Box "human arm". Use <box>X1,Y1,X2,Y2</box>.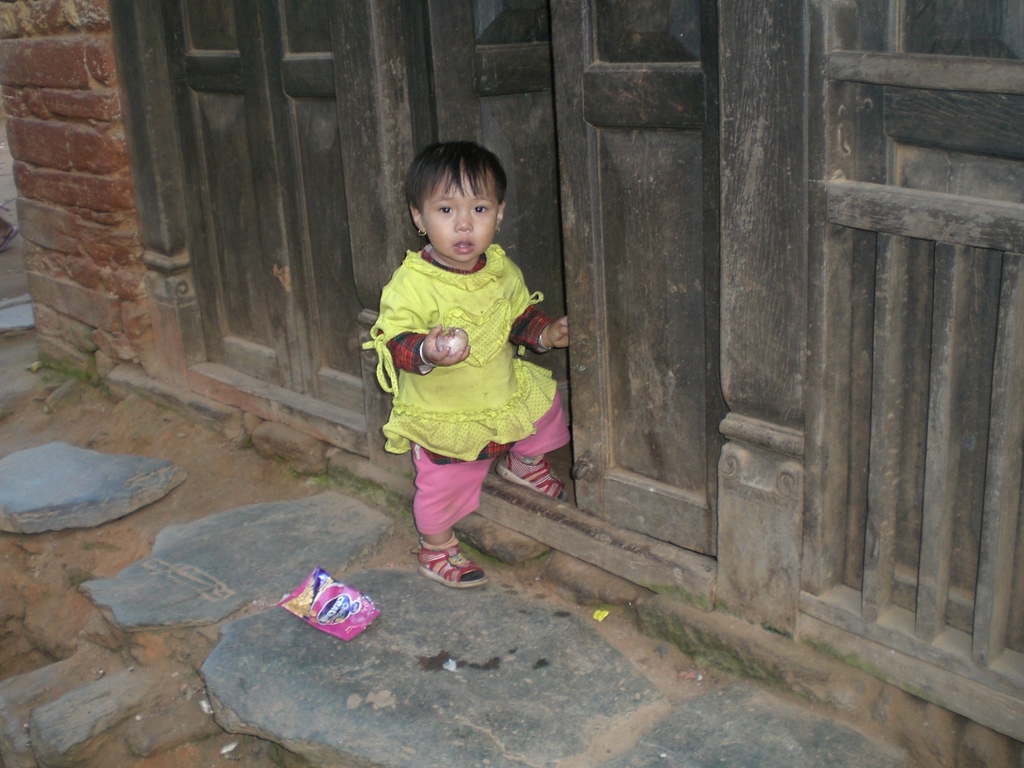
<box>505,262,579,358</box>.
